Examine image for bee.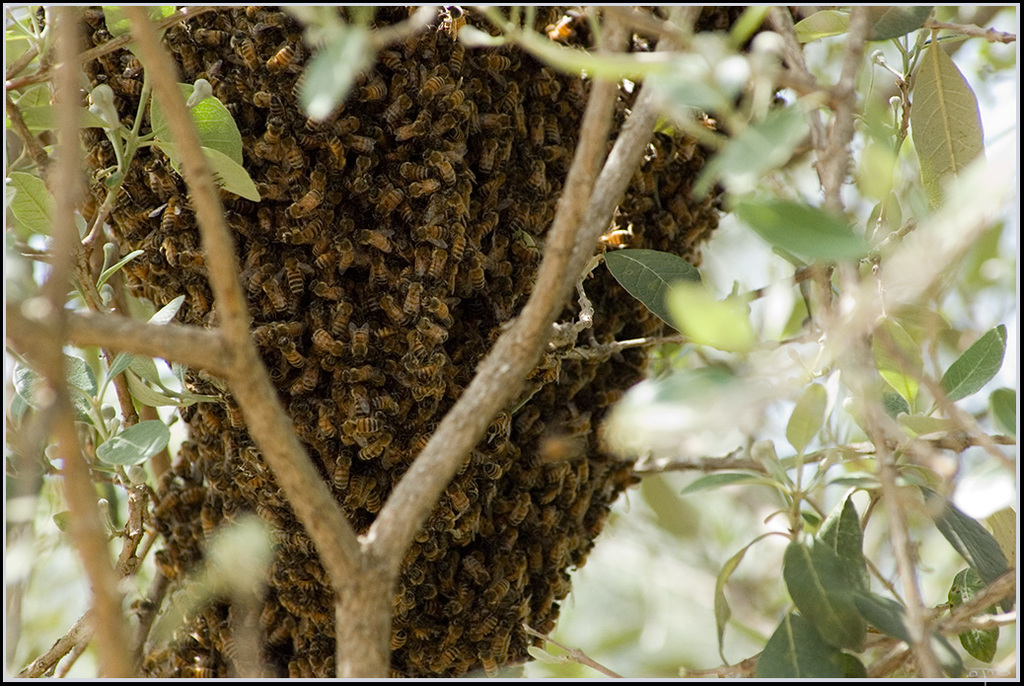
Examination result: [450, 38, 470, 84].
